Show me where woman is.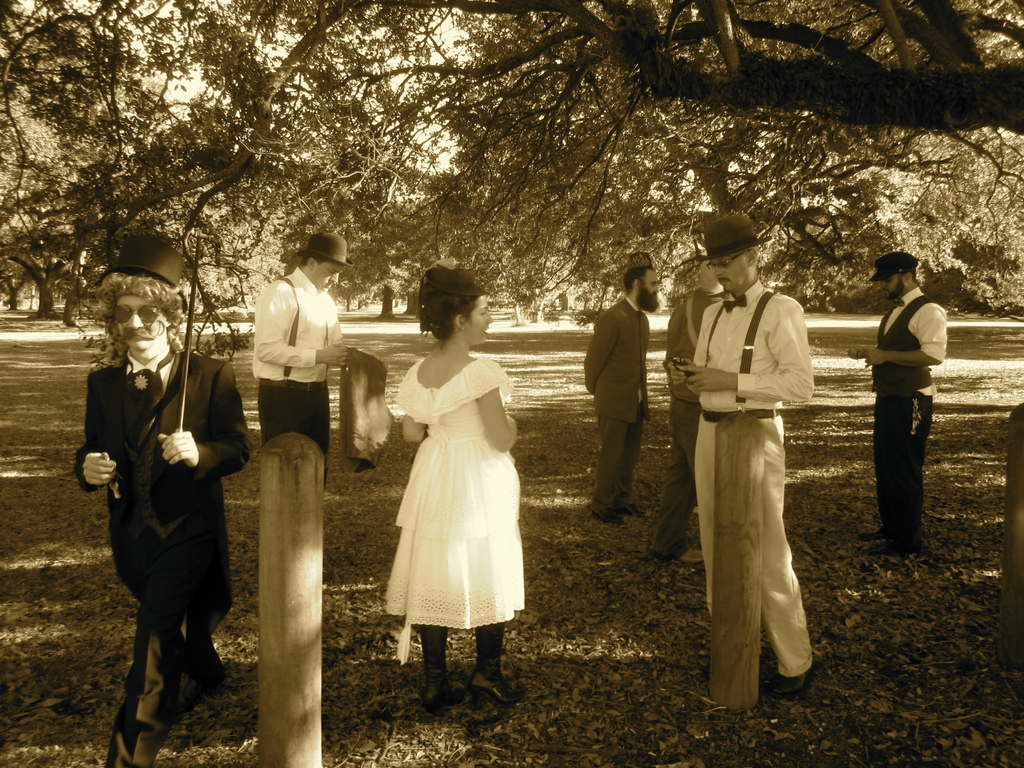
woman is at 376, 276, 532, 696.
